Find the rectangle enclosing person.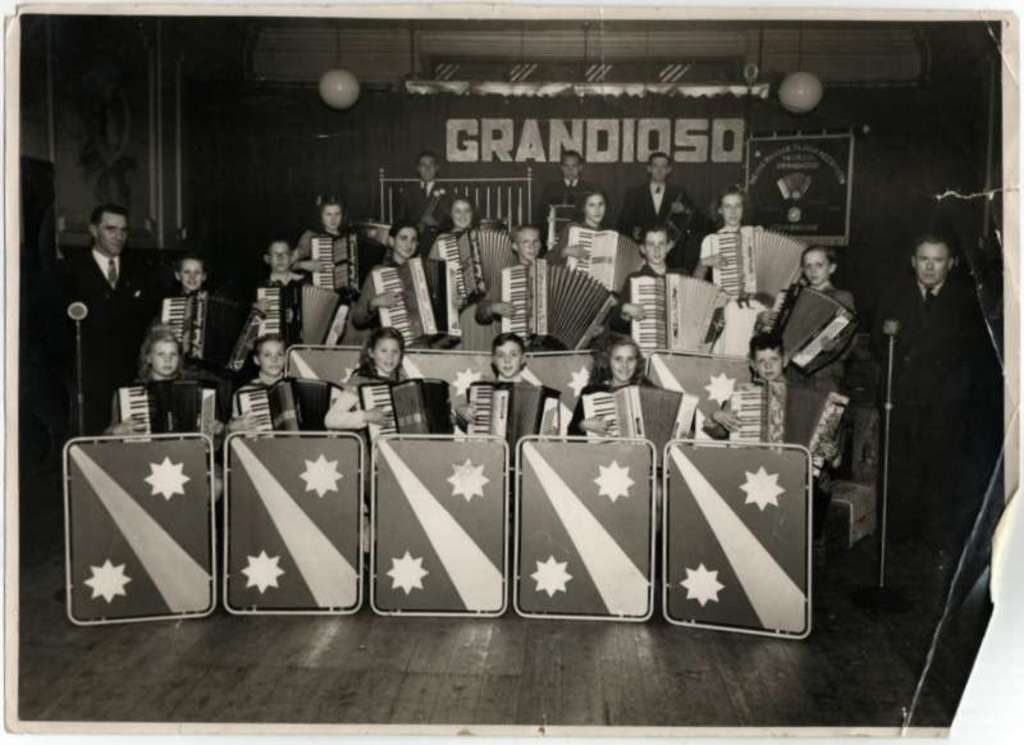
bbox(99, 323, 233, 512).
